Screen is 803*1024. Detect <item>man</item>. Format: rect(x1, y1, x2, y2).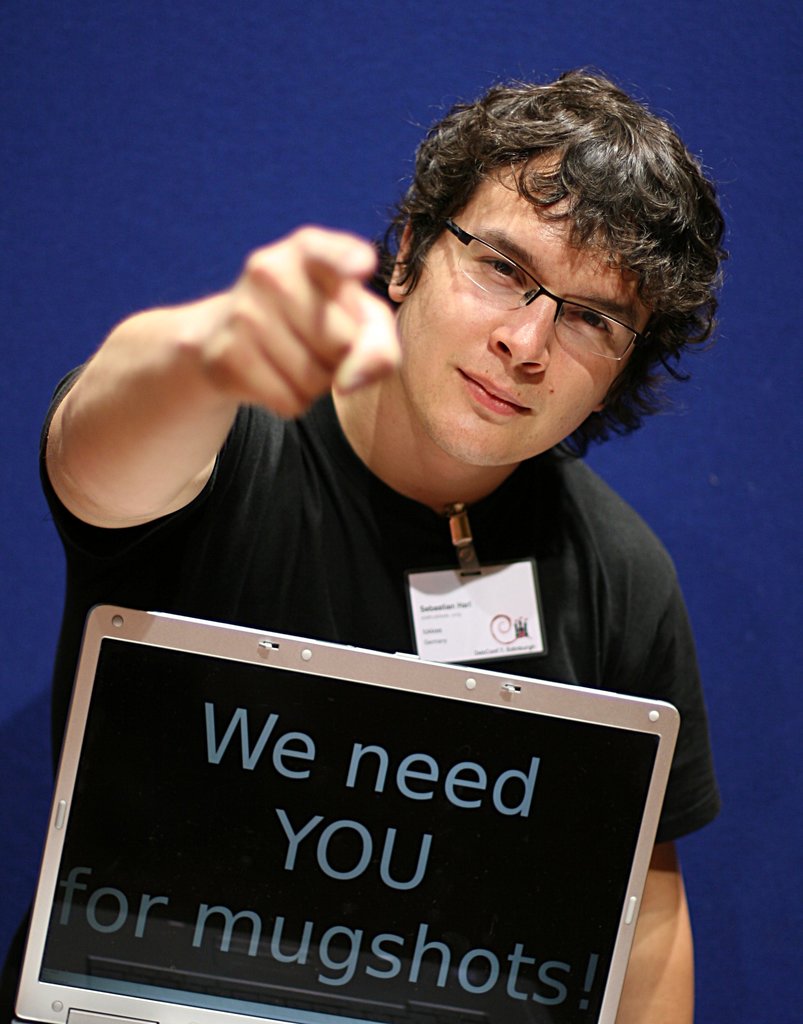
rect(40, 89, 729, 940).
